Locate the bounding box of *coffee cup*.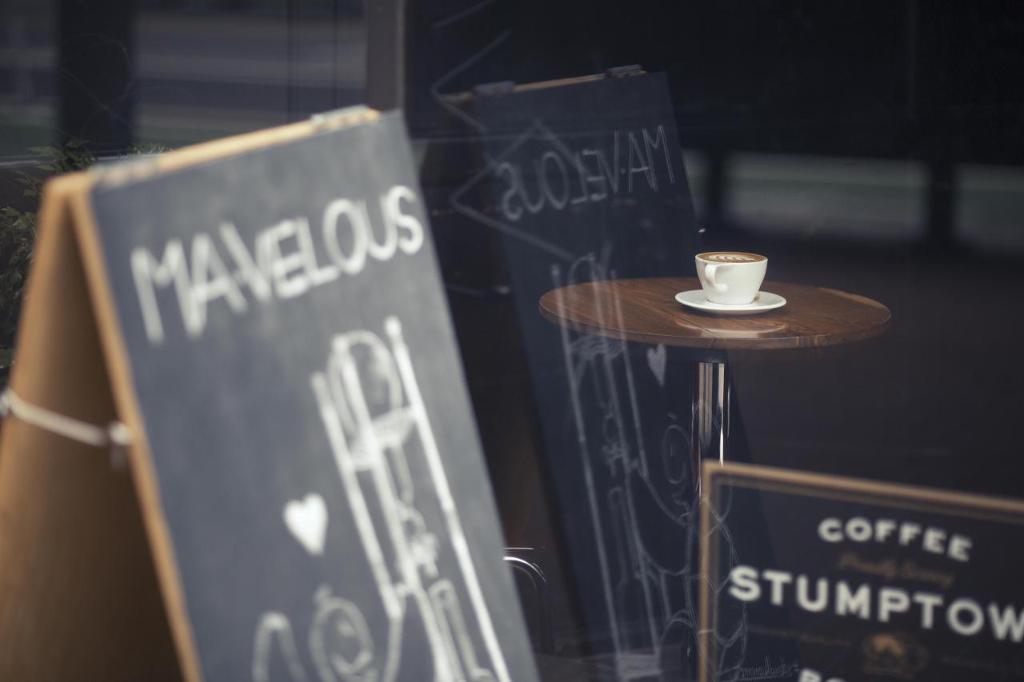
Bounding box: <bbox>694, 247, 766, 303</bbox>.
